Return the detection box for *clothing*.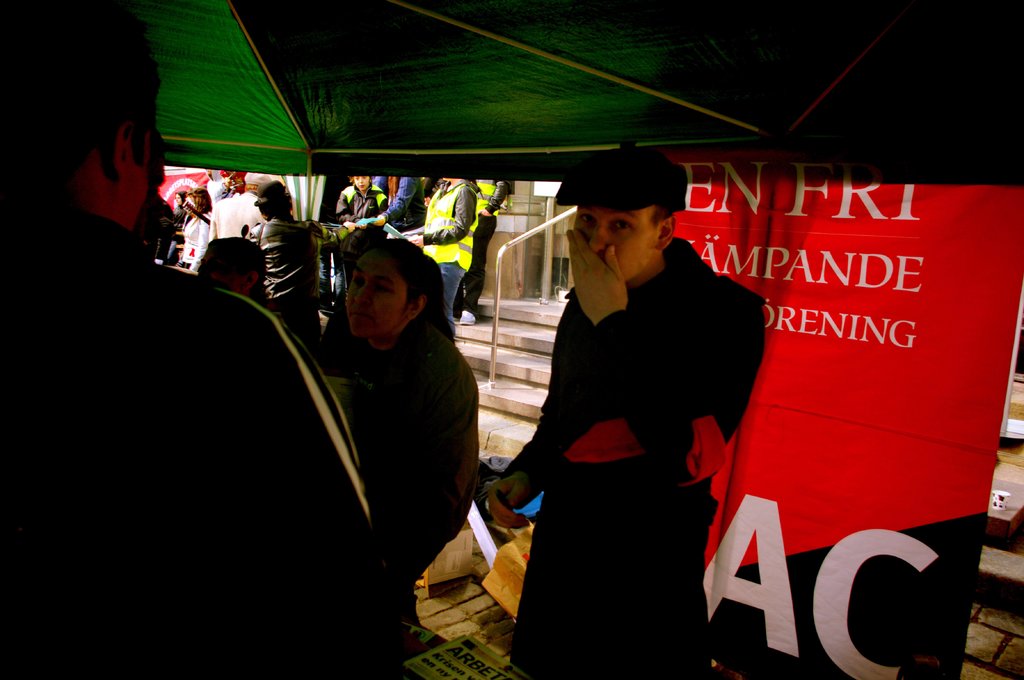
x1=349 y1=315 x2=484 y2=637.
